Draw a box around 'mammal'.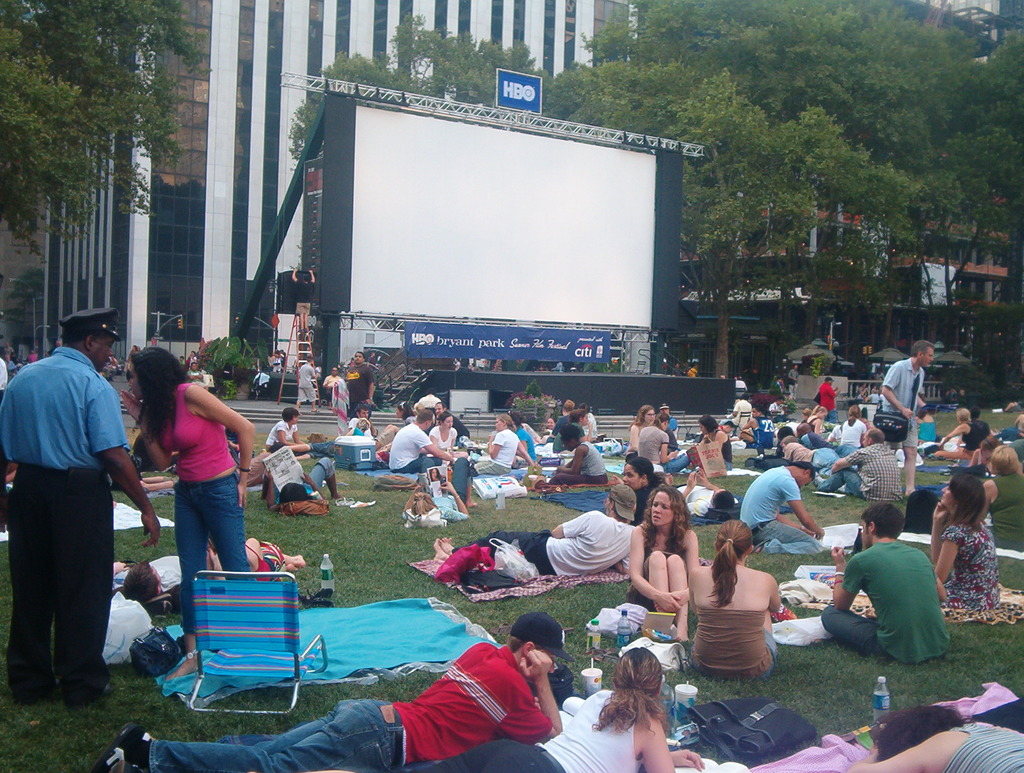
{"x1": 552, "y1": 408, "x2": 598, "y2": 454}.
